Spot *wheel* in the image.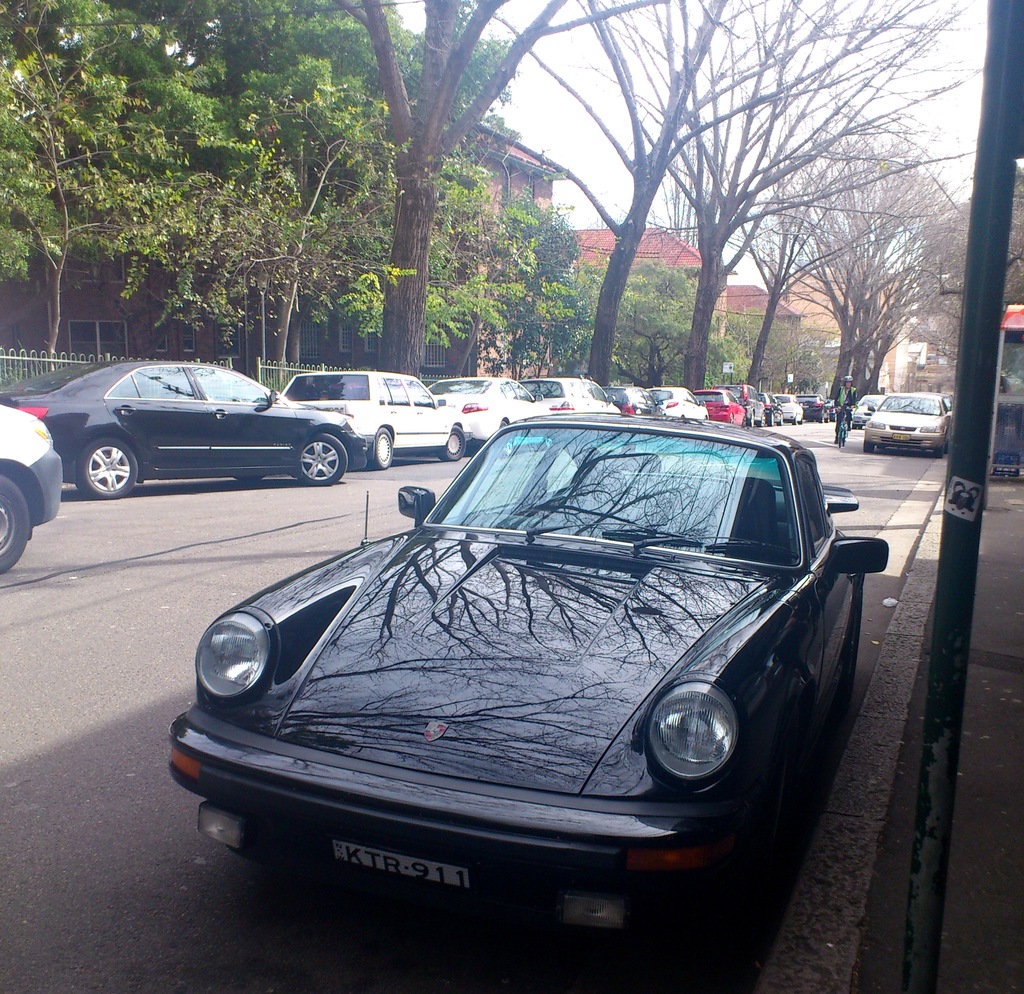
*wheel* found at locate(293, 430, 351, 485).
